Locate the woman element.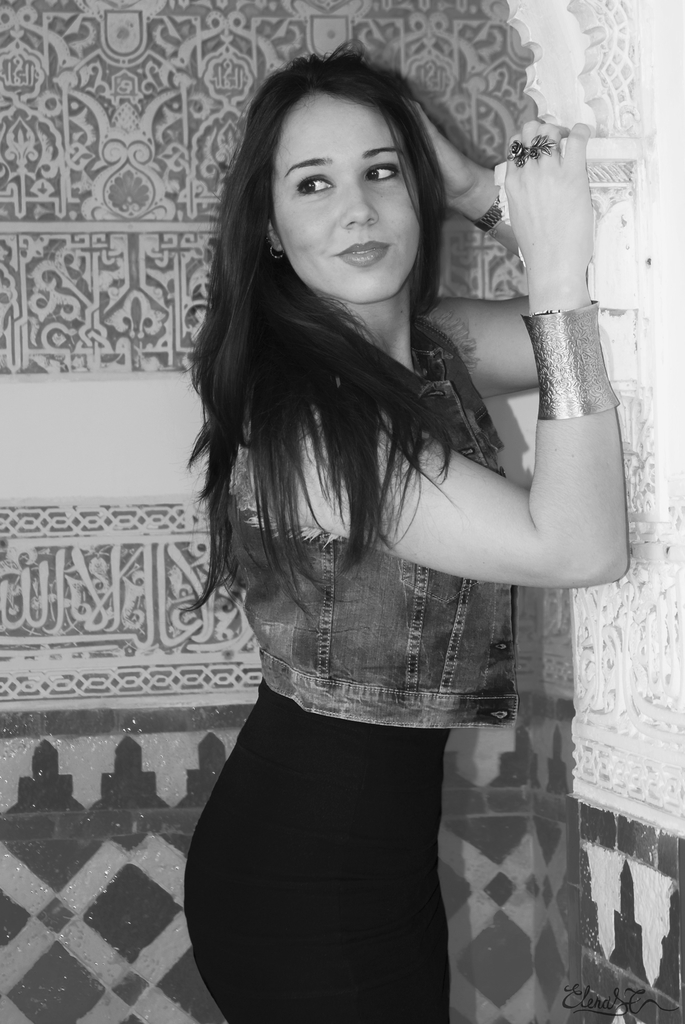
Element bbox: select_region(130, 89, 634, 1023).
